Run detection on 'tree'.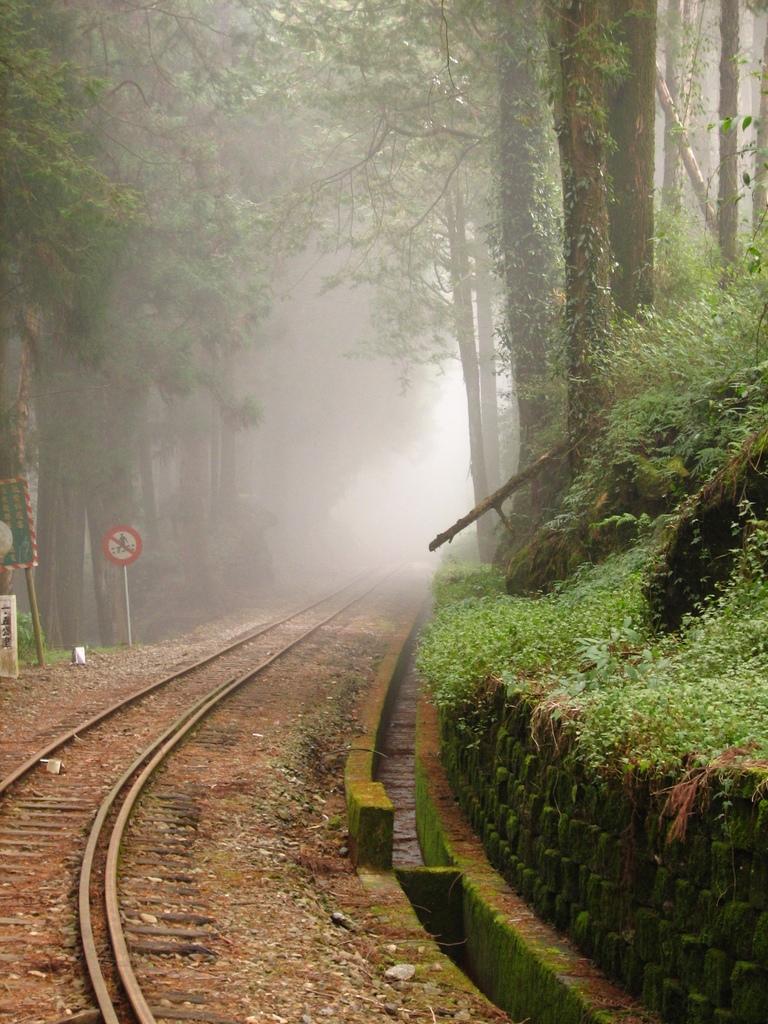
Result: x1=532 y1=0 x2=632 y2=520.
